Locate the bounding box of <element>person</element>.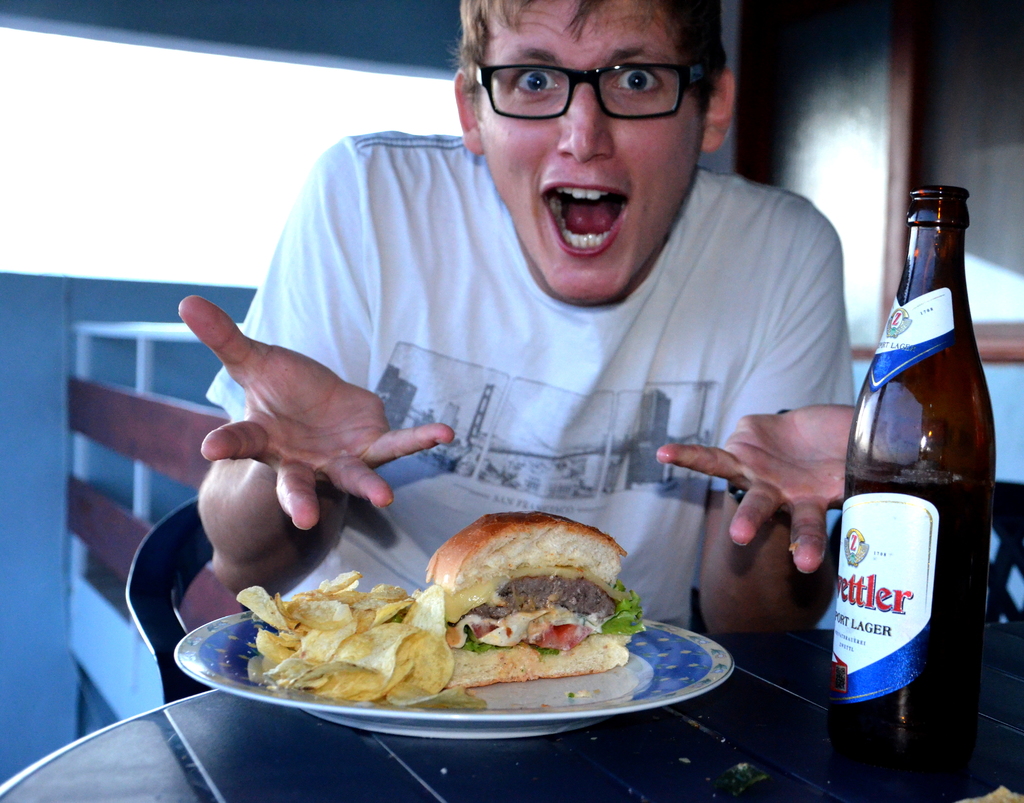
Bounding box: BBox(200, 0, 859, 633).
